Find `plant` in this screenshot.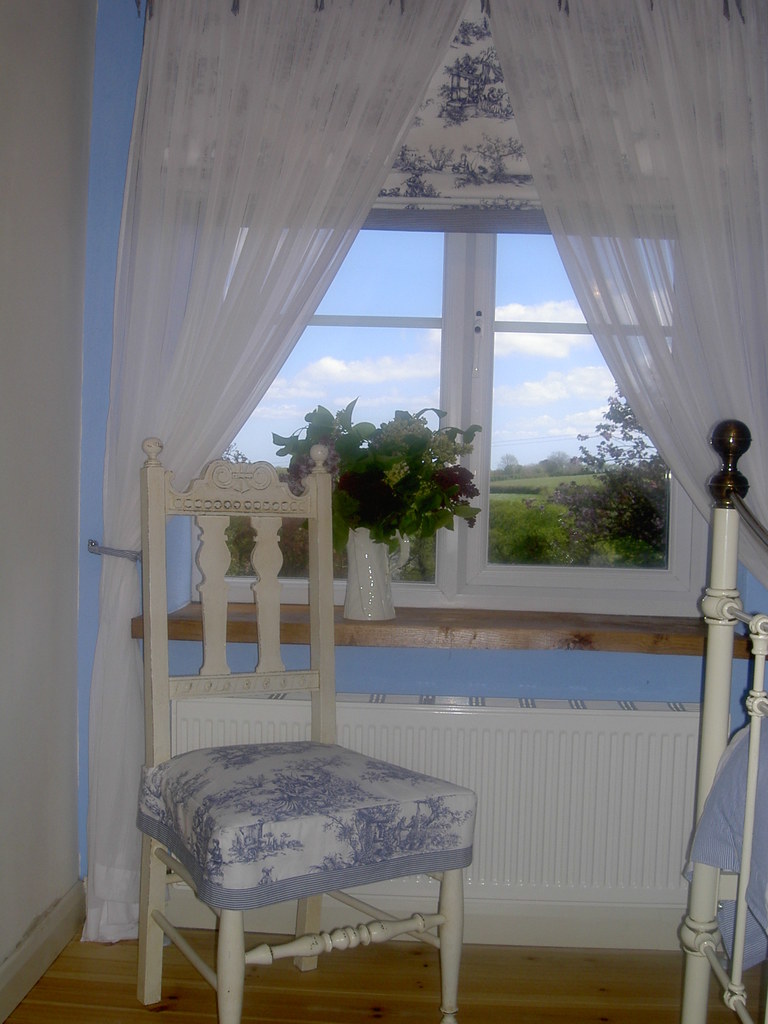
The bounding box for `plant` is 521:380:676:570.
